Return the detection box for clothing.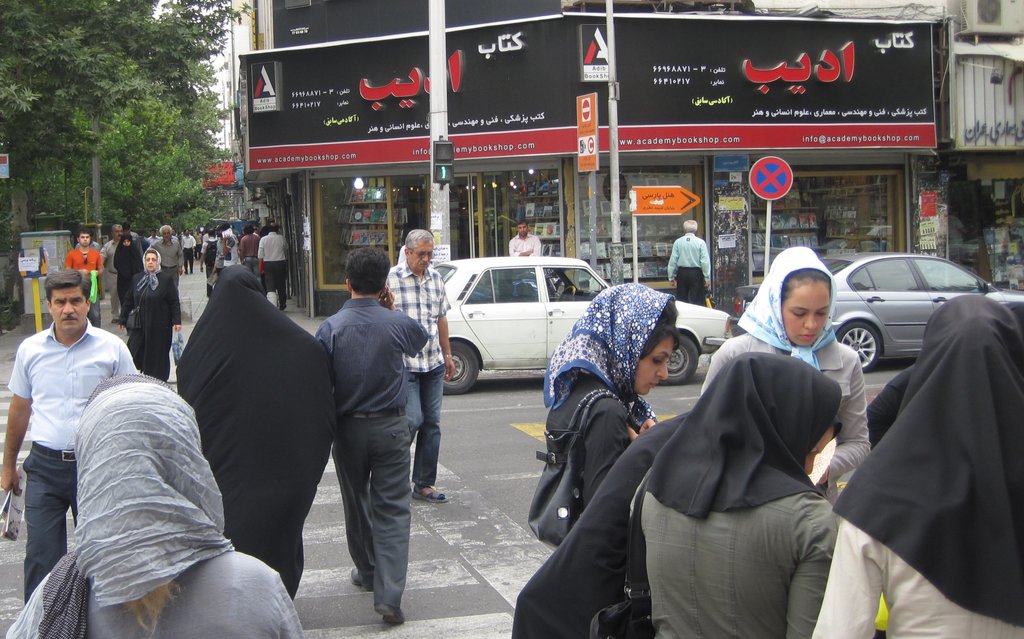
box(541, 372, 629, 542).
